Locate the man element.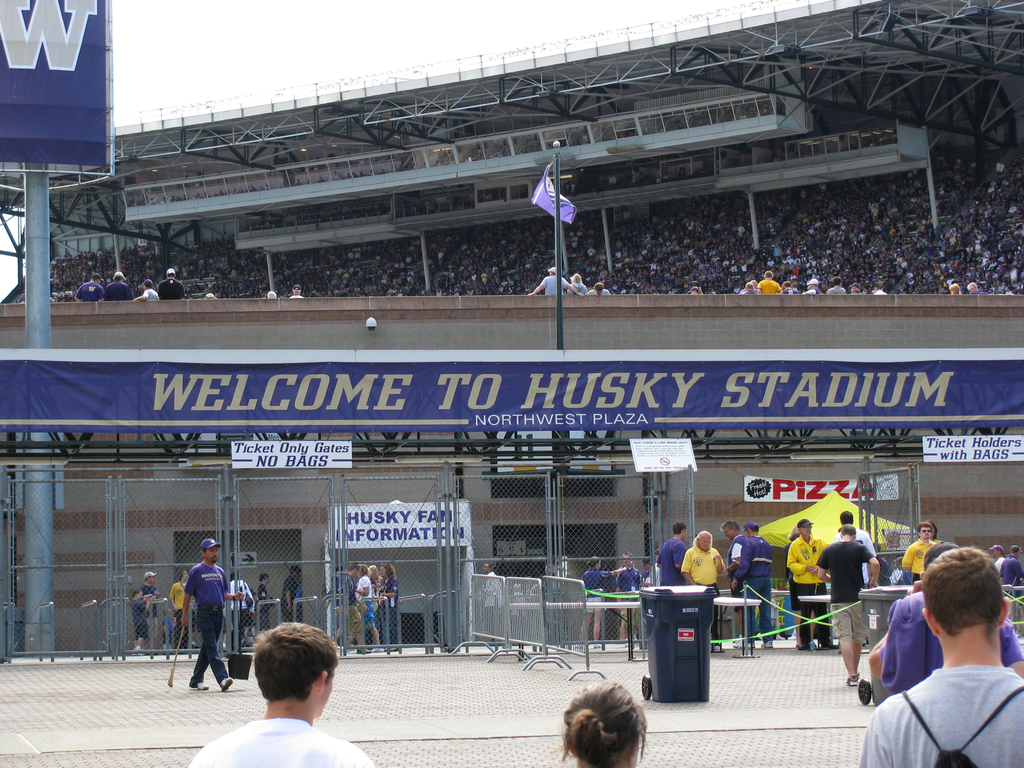
Element bbox: [left=584, top=283, right=609, bottom=295].
